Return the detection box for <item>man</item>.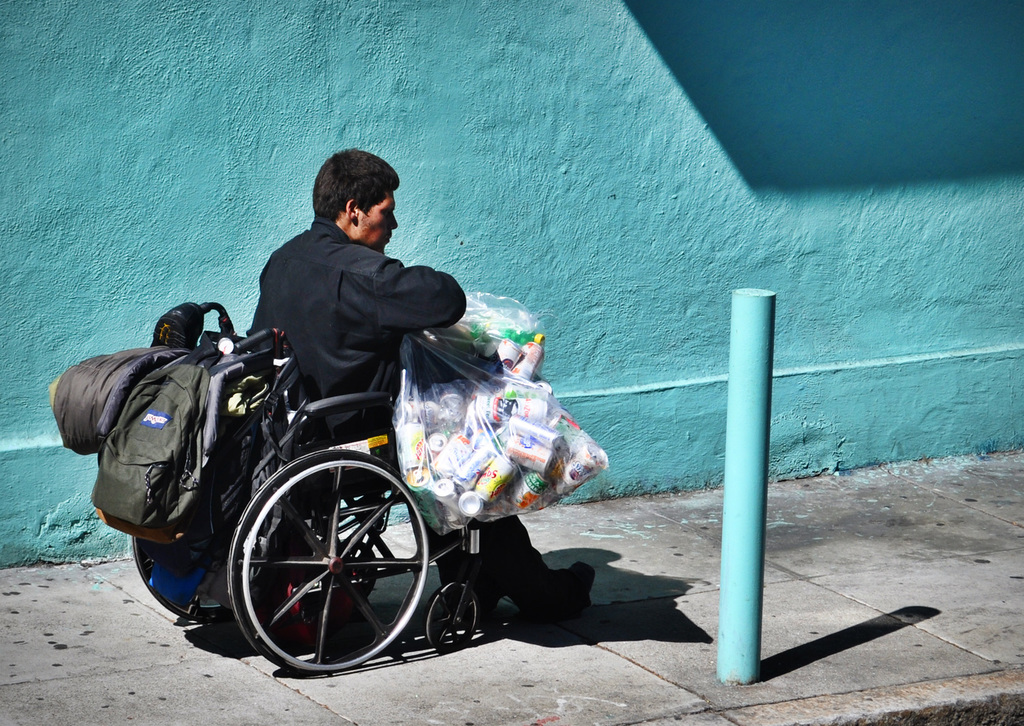
(253, 142, 599, 622).
